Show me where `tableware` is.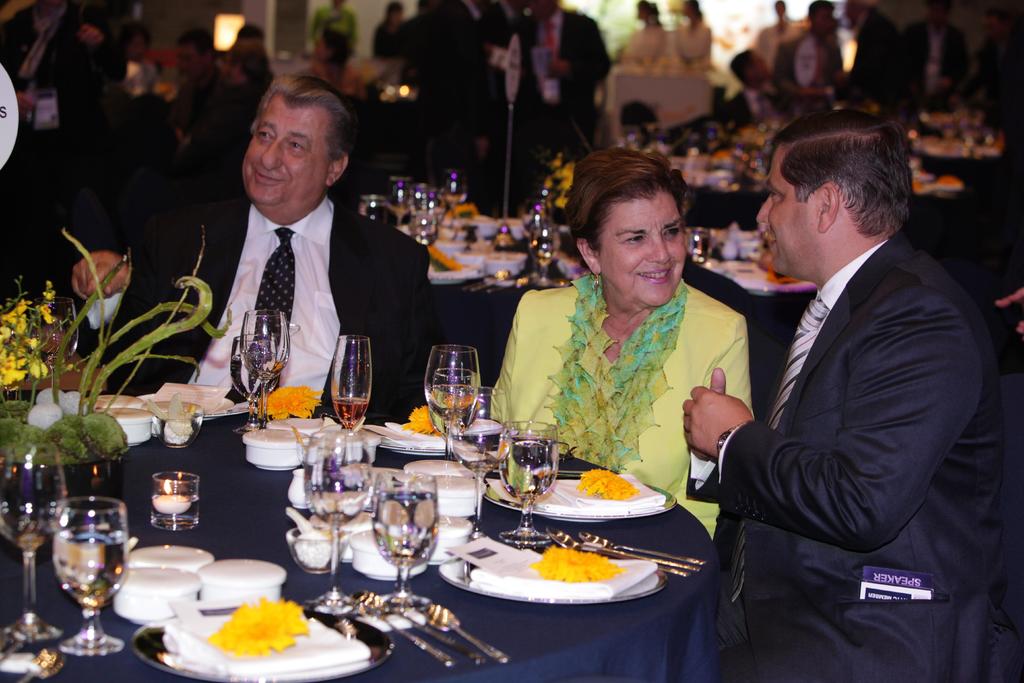
`tableware` is at select_region(291, 467, 320, 511).
